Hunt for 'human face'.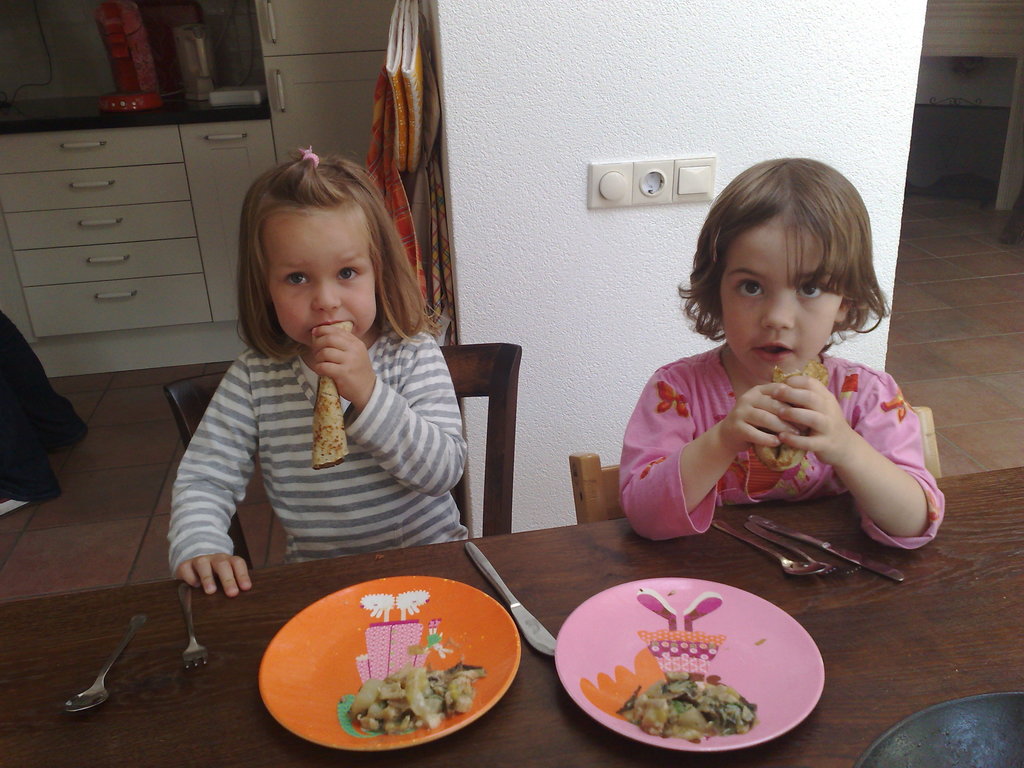
Hunted down at <bbox>267, 199, 379, 343</bbox>.
